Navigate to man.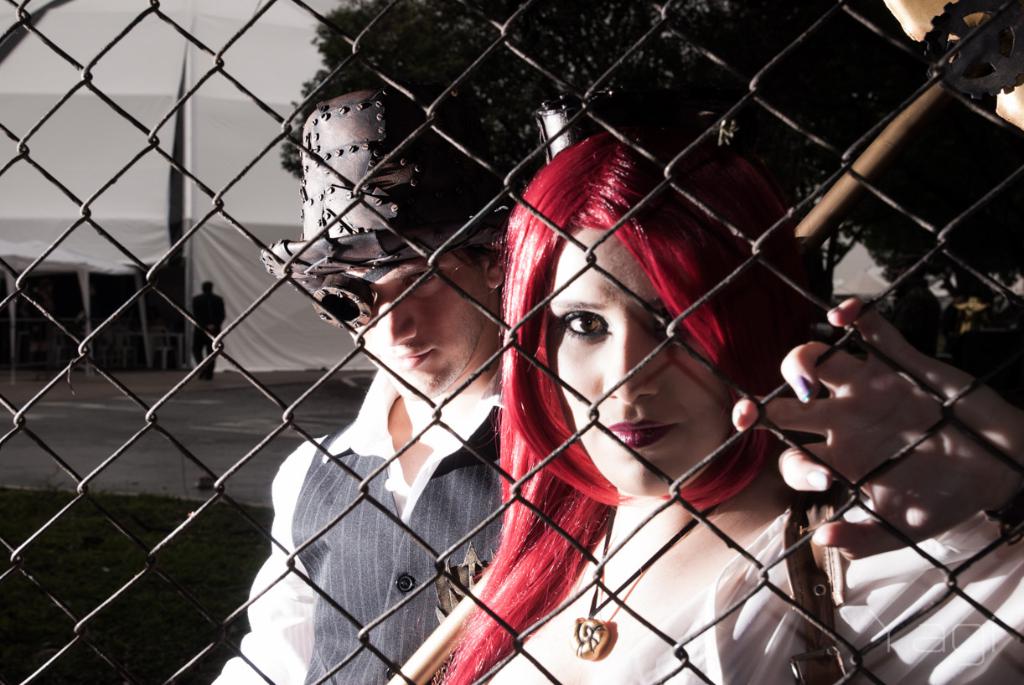
Navigation target: <box>193,86,514,684</box>.
